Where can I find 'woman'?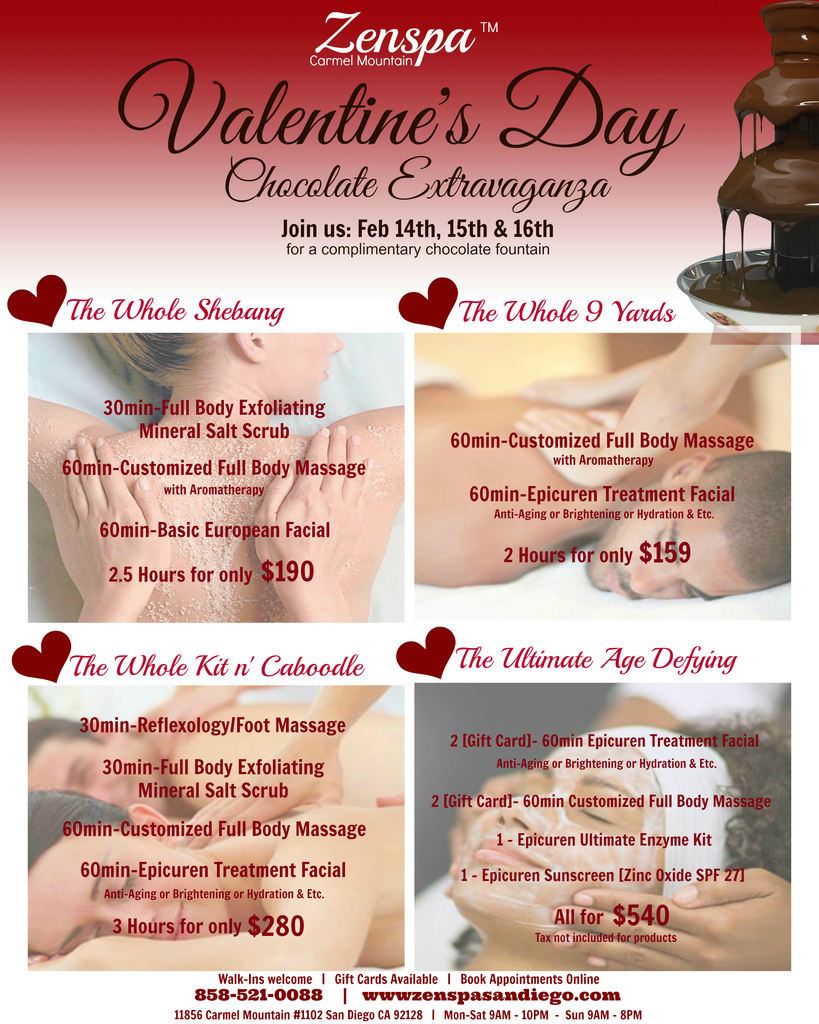
You can find it at detection(15, 790, 402, 975).
